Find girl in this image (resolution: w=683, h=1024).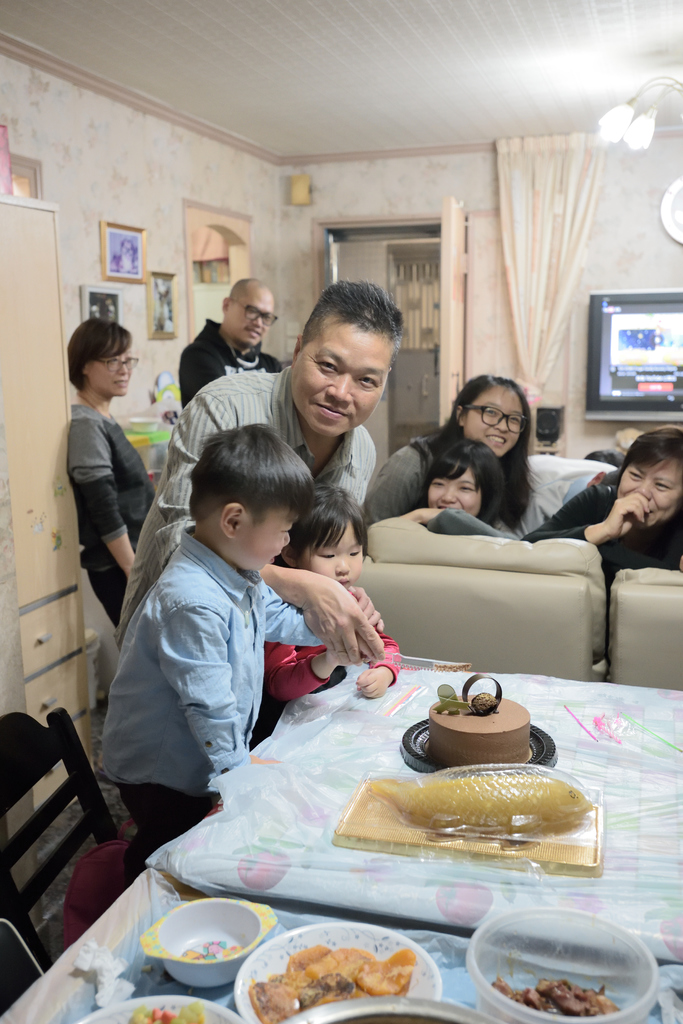
[left=395, top=435, right=505, bottom=543].
